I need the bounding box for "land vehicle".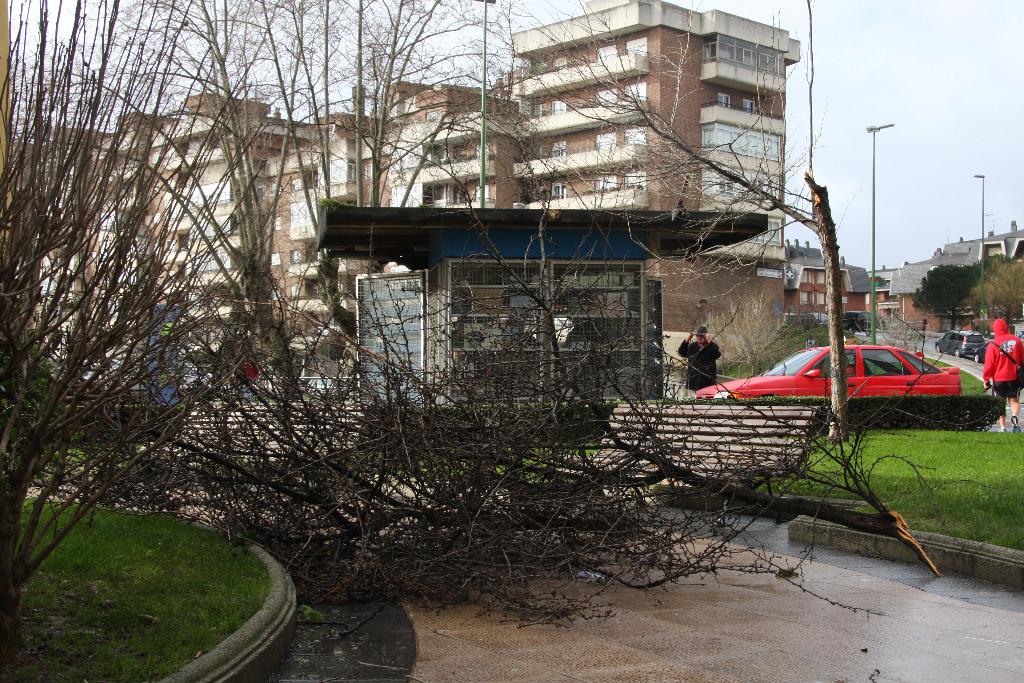
Here it is: 741:342:918:420.
